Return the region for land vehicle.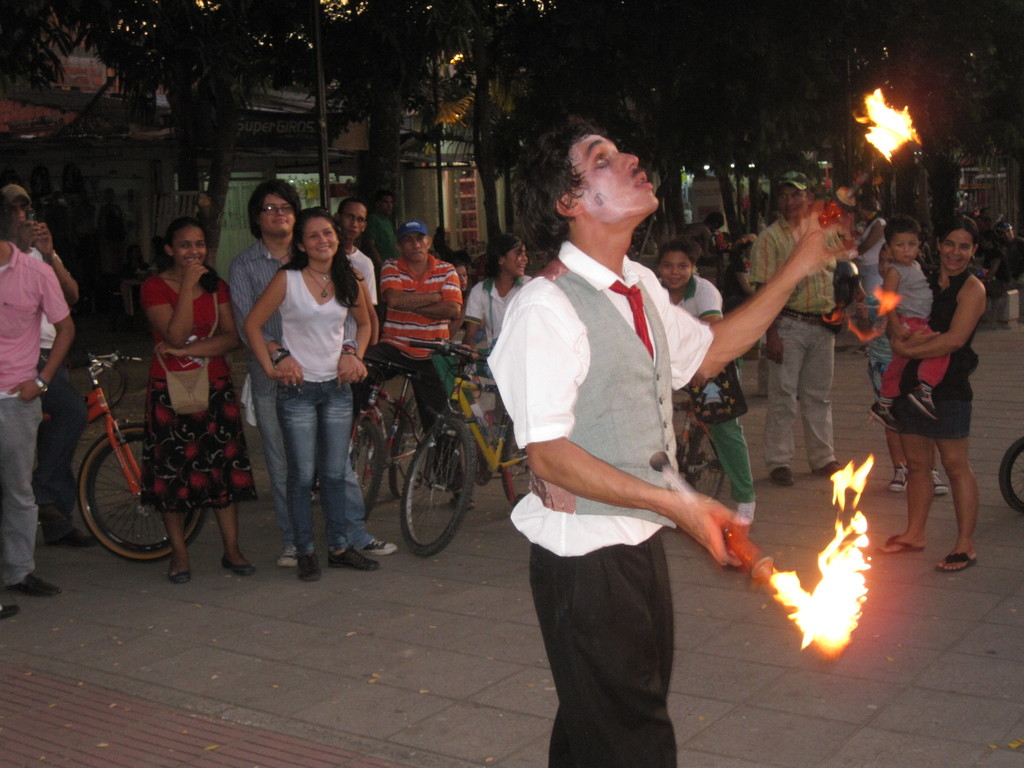
{"x1": 38, "y1": 348, "x2": 211, "y2": 568}.
